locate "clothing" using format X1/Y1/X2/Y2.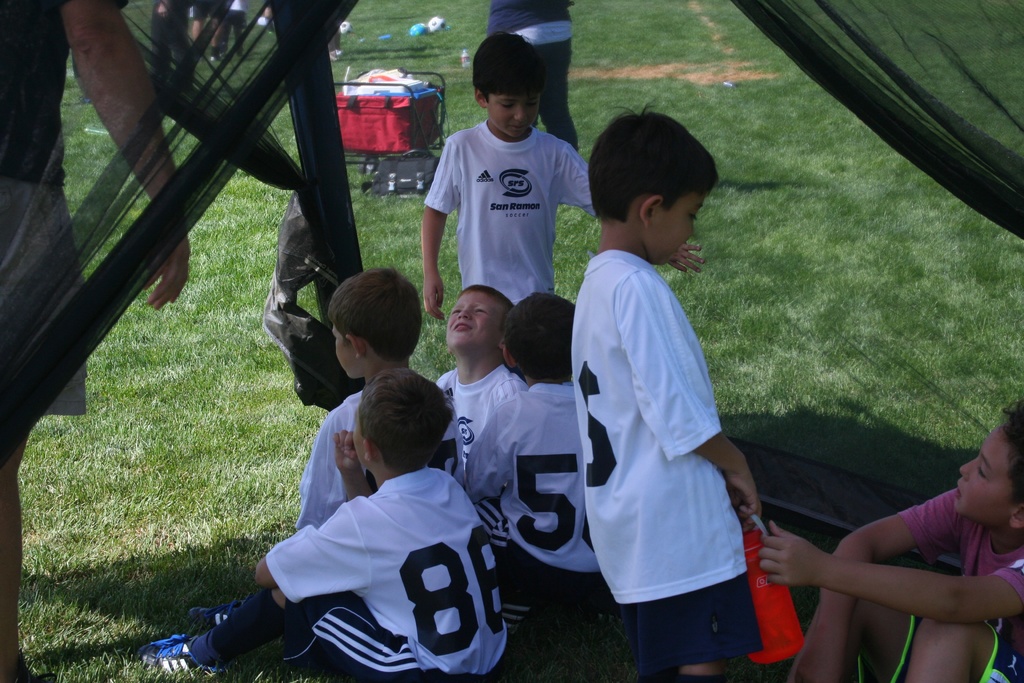
464/383/591/632.
